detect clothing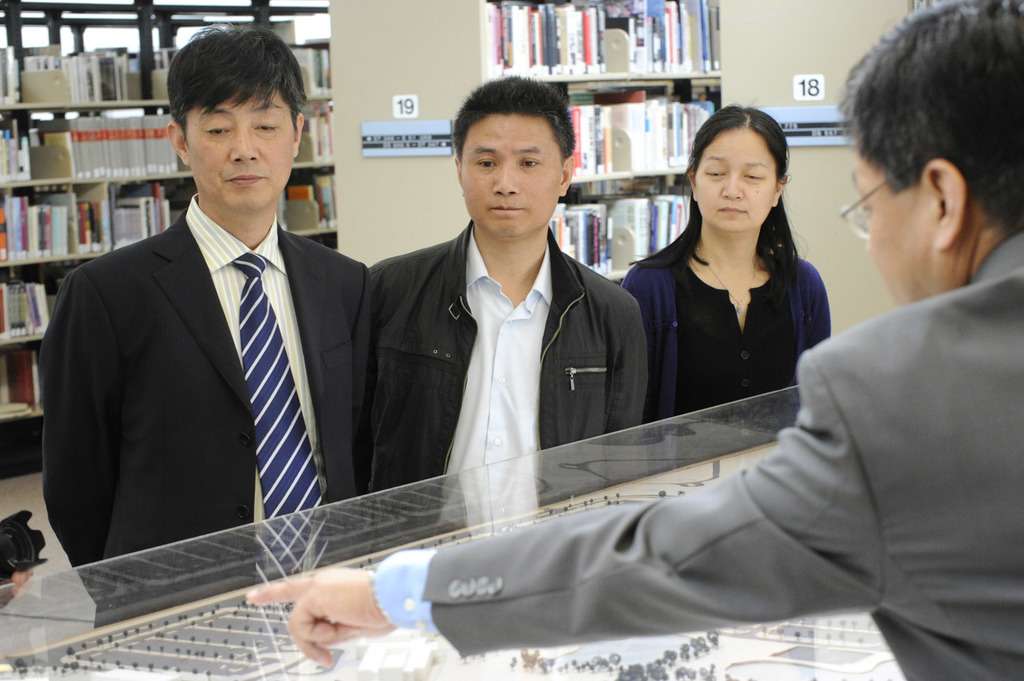
l=377, t=232, r=1023, b=680
